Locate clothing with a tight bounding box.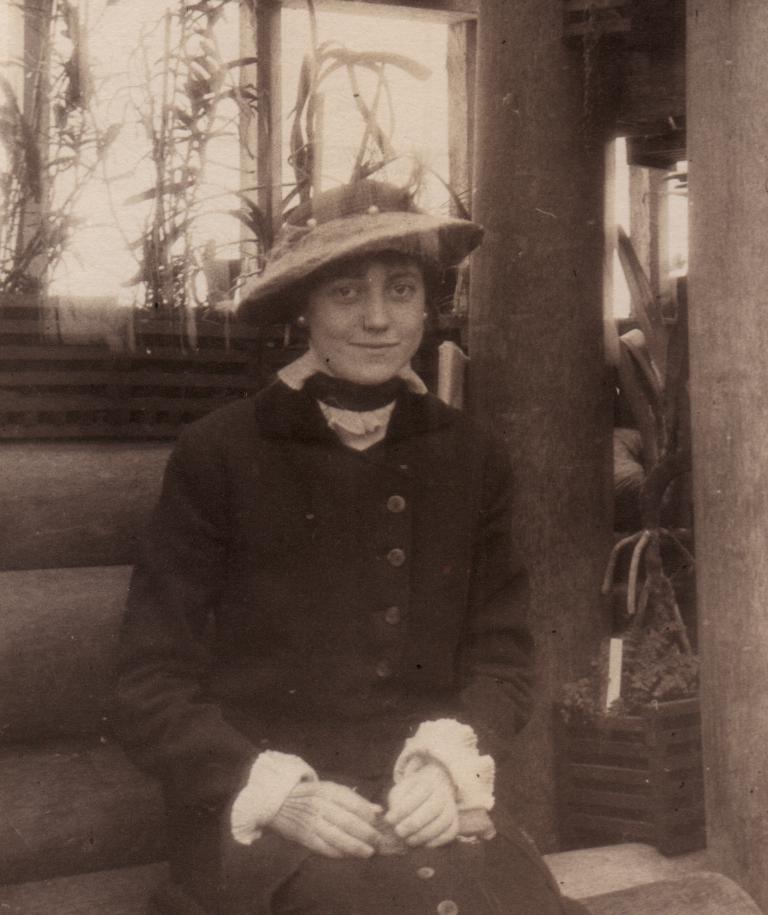
102/339/601/914.
